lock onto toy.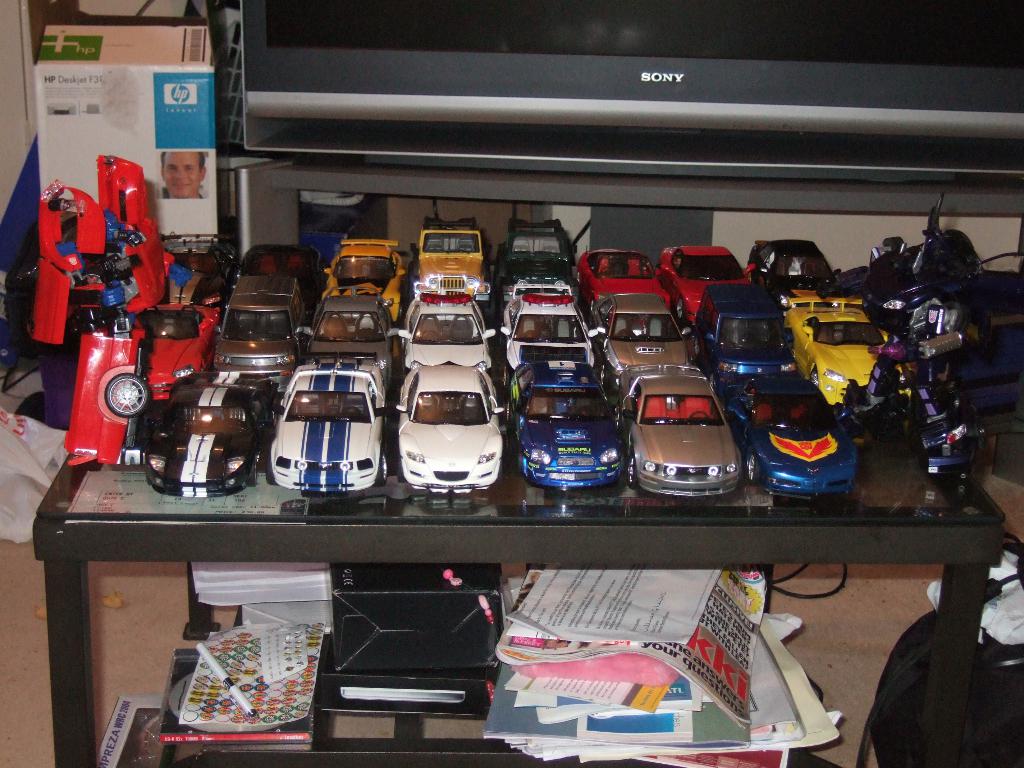
Locked: bbox(255, 340, 391, 504).
